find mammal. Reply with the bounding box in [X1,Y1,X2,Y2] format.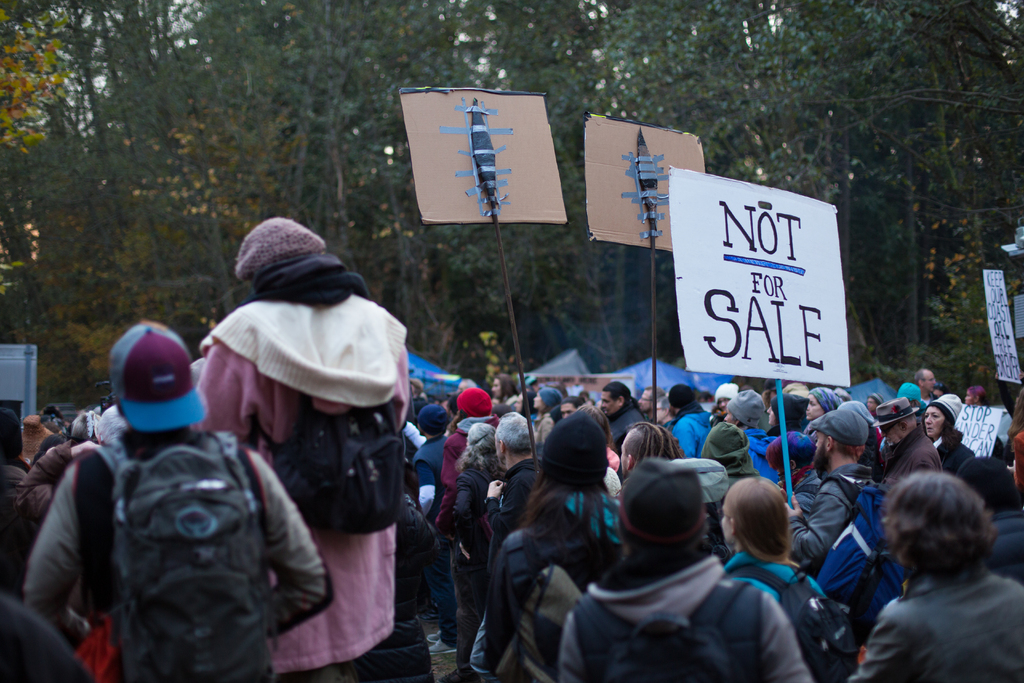
[856,458,1018,675].
